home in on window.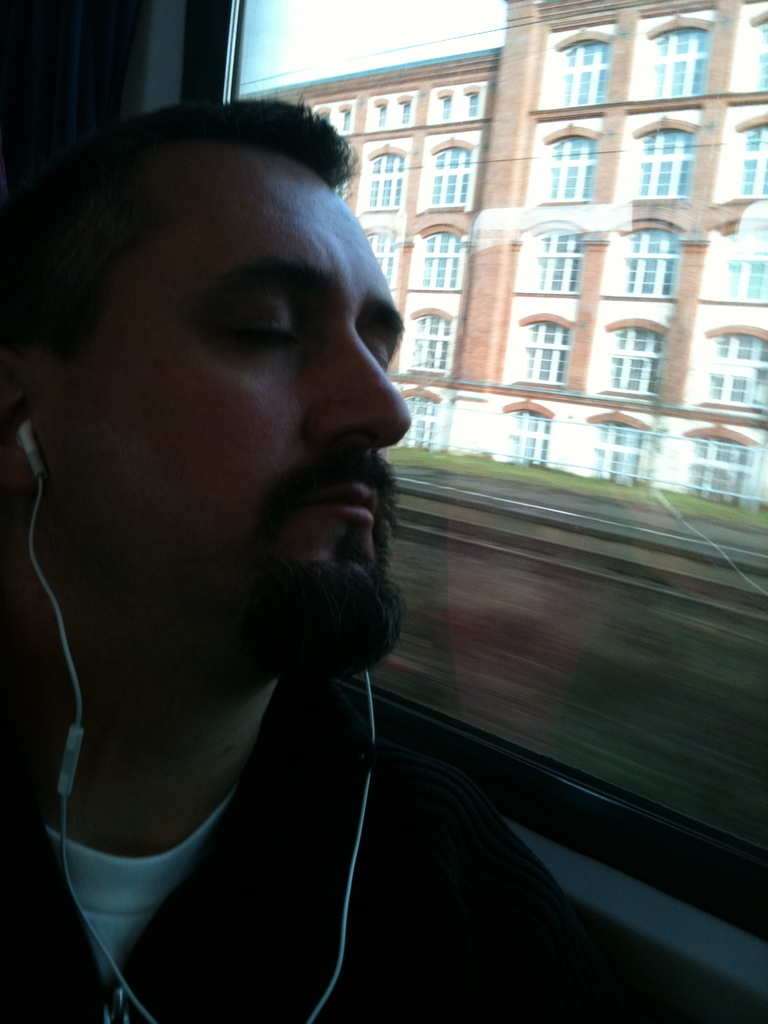
Homed in at BBox(376, 93, 381, 134).
